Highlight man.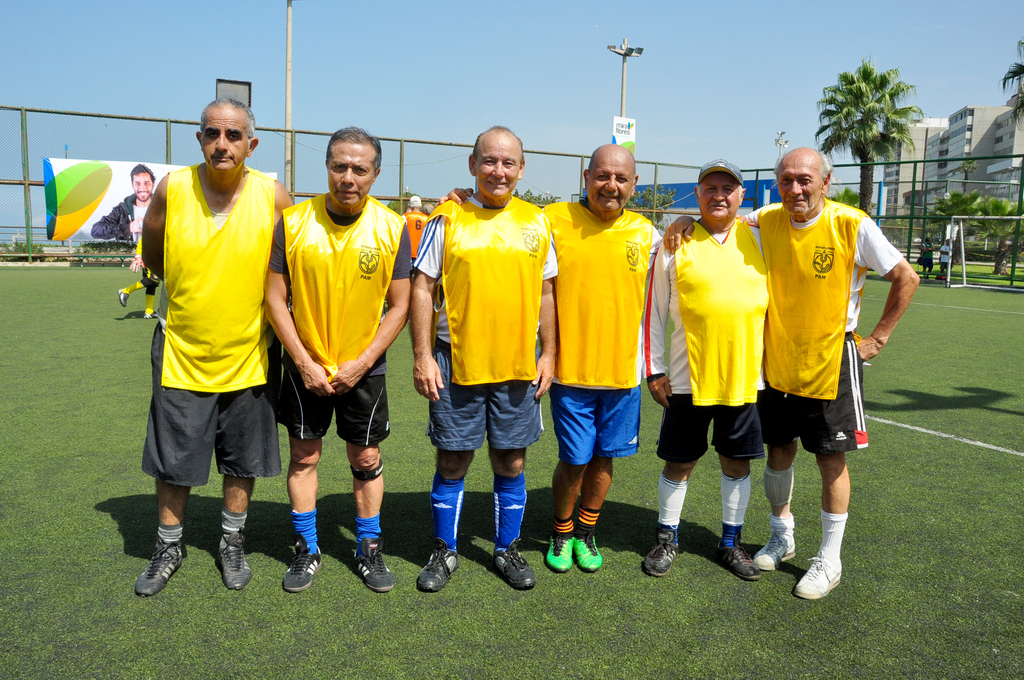
Highlighted region: {"left": 262, "top": 124, "right": 409, "bottom": 600}.
